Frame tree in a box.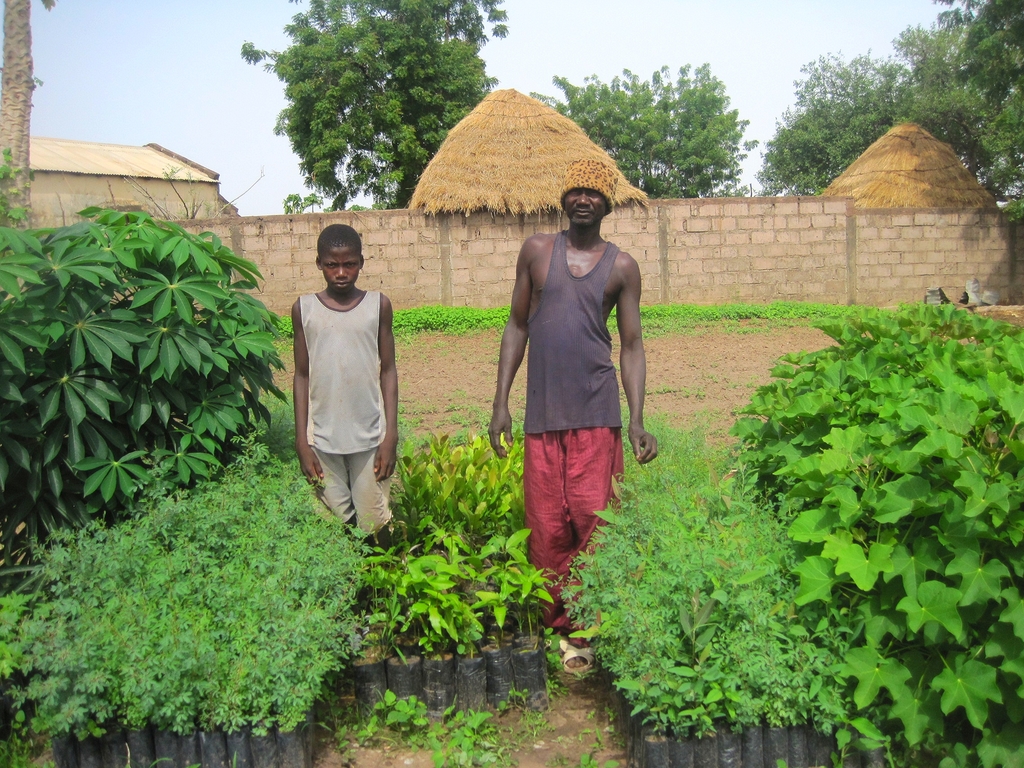
region(248, 24, 482, 210).
